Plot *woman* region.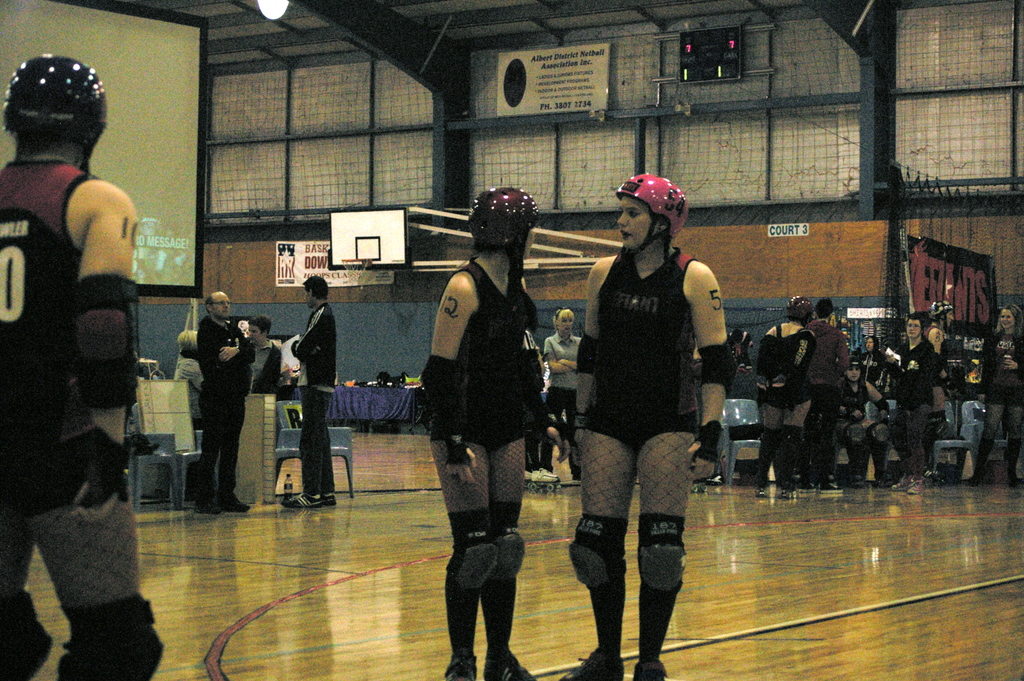
Plotted at region(556, 173, 737, 680).
